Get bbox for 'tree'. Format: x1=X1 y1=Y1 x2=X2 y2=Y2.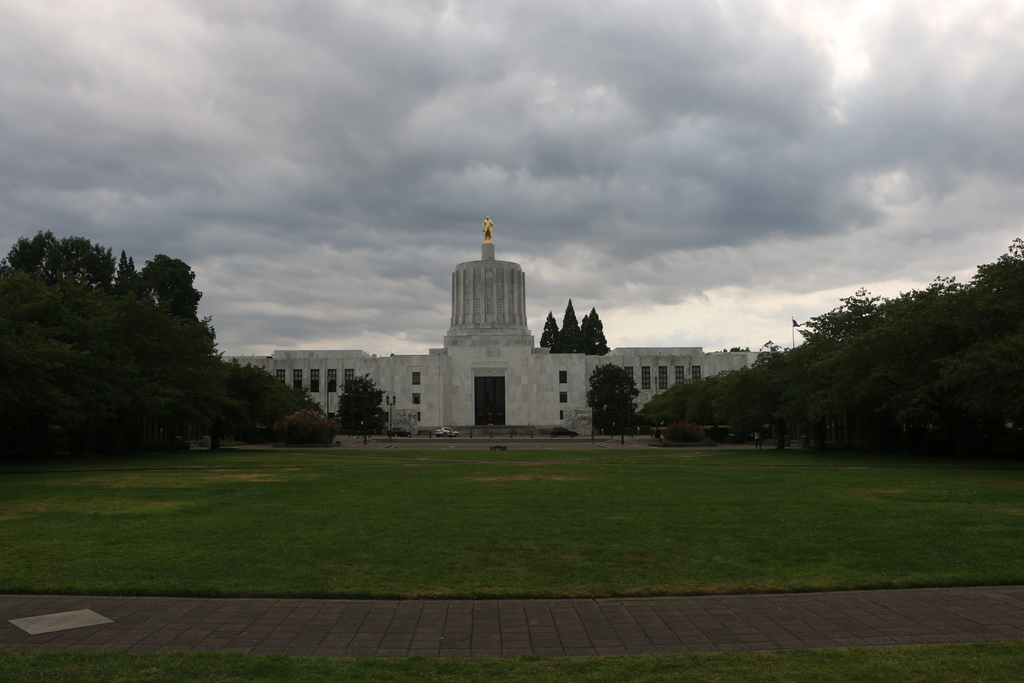
x1=950 y1=336 x2=1023 y2=438.
